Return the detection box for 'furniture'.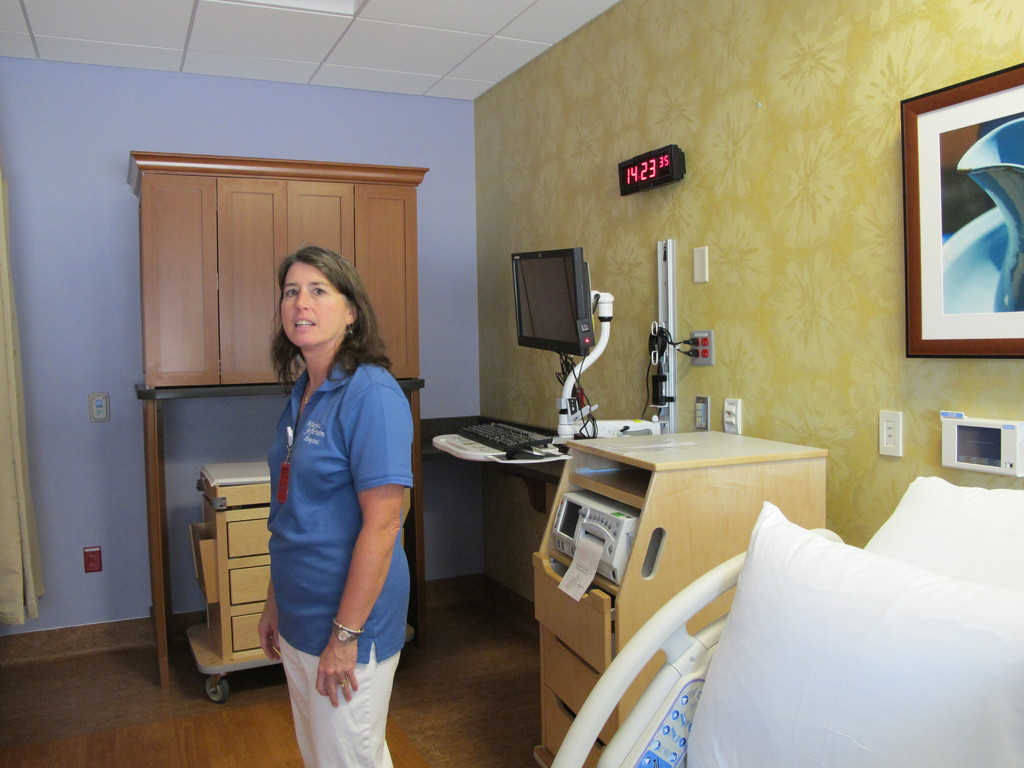
[126, 150, 428, 692].
